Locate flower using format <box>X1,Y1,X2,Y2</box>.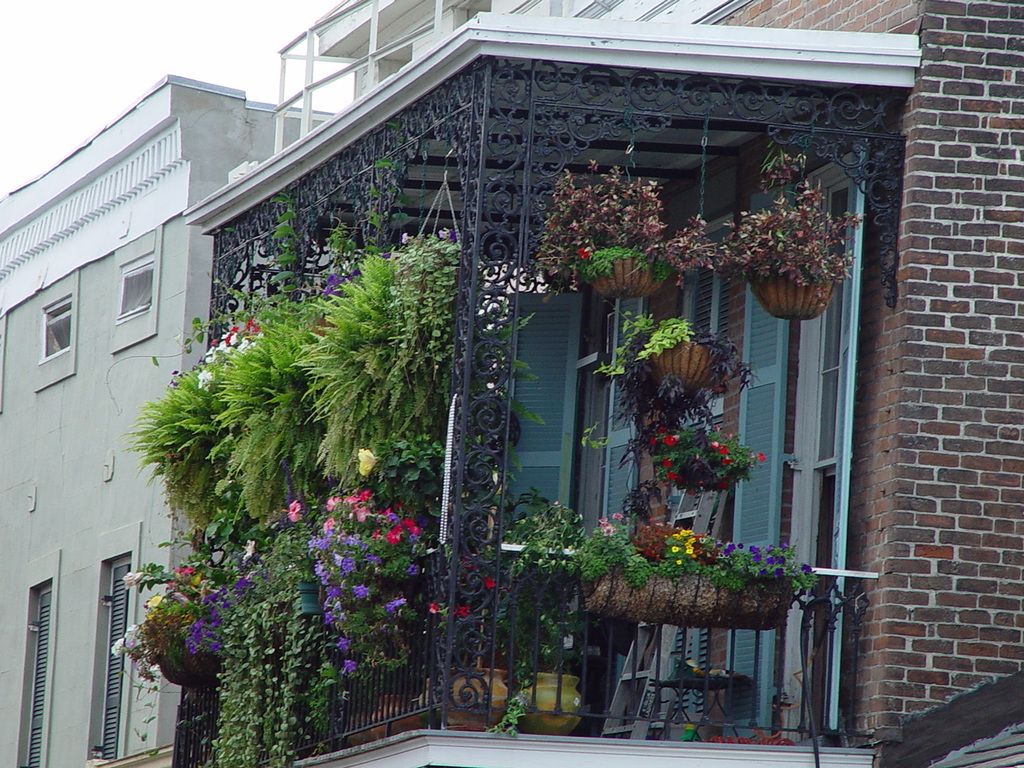
<box>717,442,731,454</box>.
